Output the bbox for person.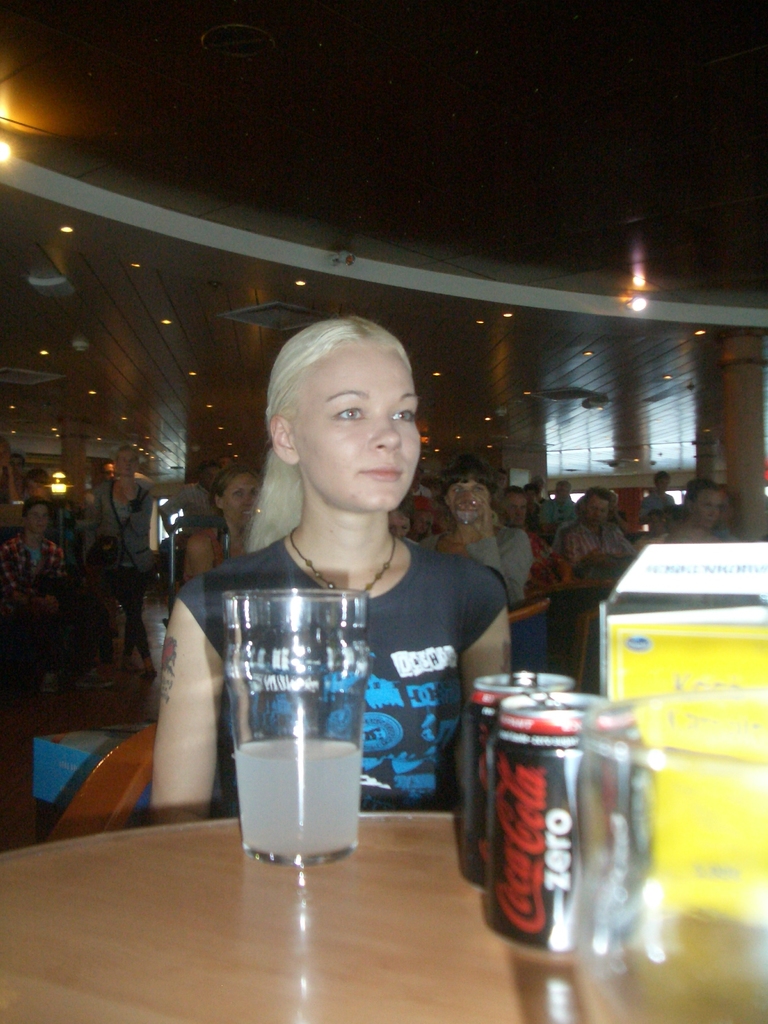
left=420, top=454, right=534, bottom=609.
